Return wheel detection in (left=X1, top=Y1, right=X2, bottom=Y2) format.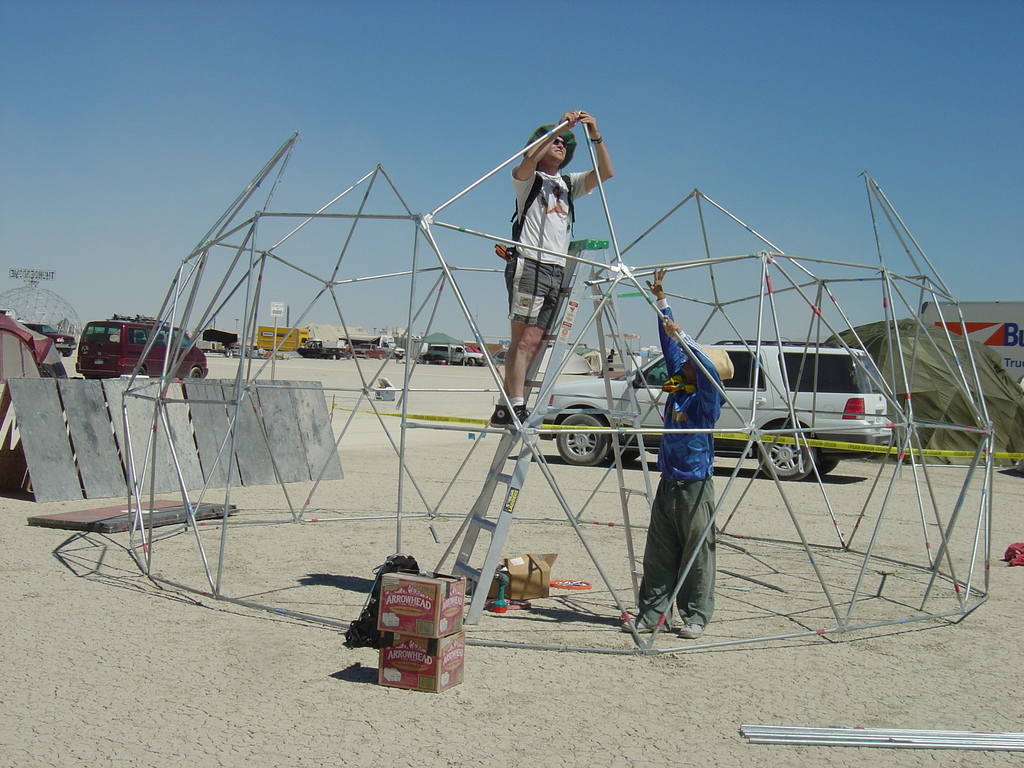
(left=814, top=459, right=837, bottom=477).
